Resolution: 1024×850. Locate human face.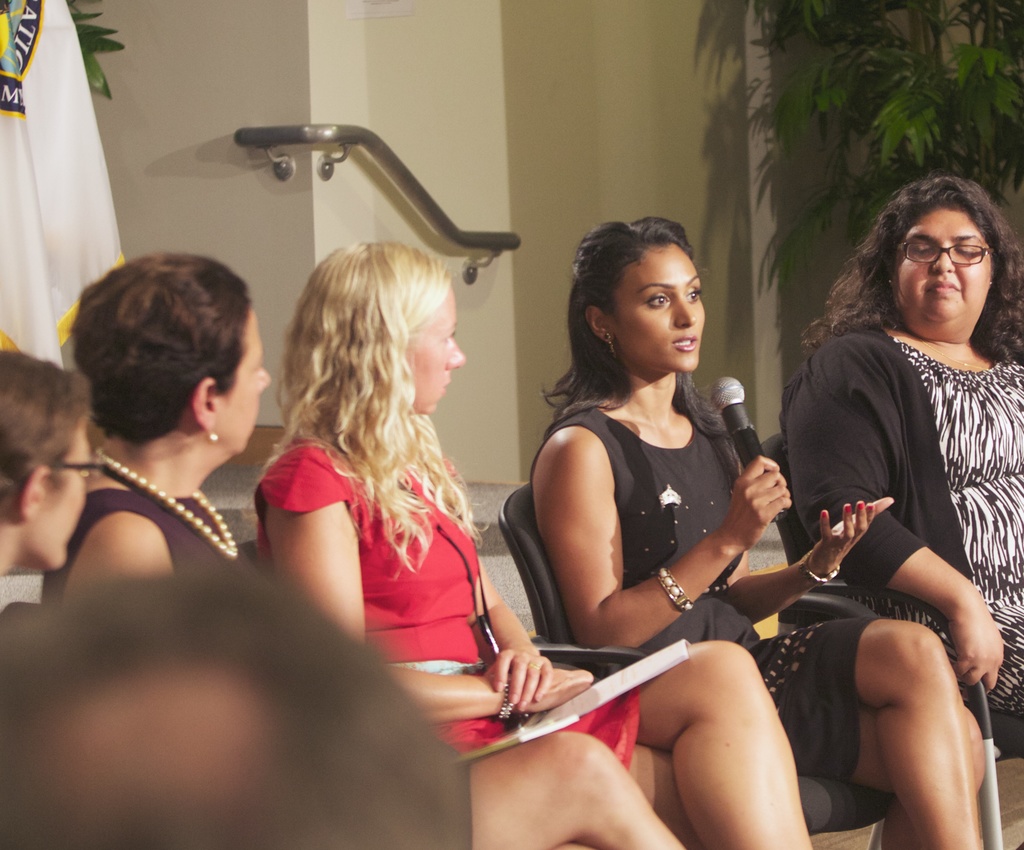
[left=214, top=311, right=270, bottom=457].
